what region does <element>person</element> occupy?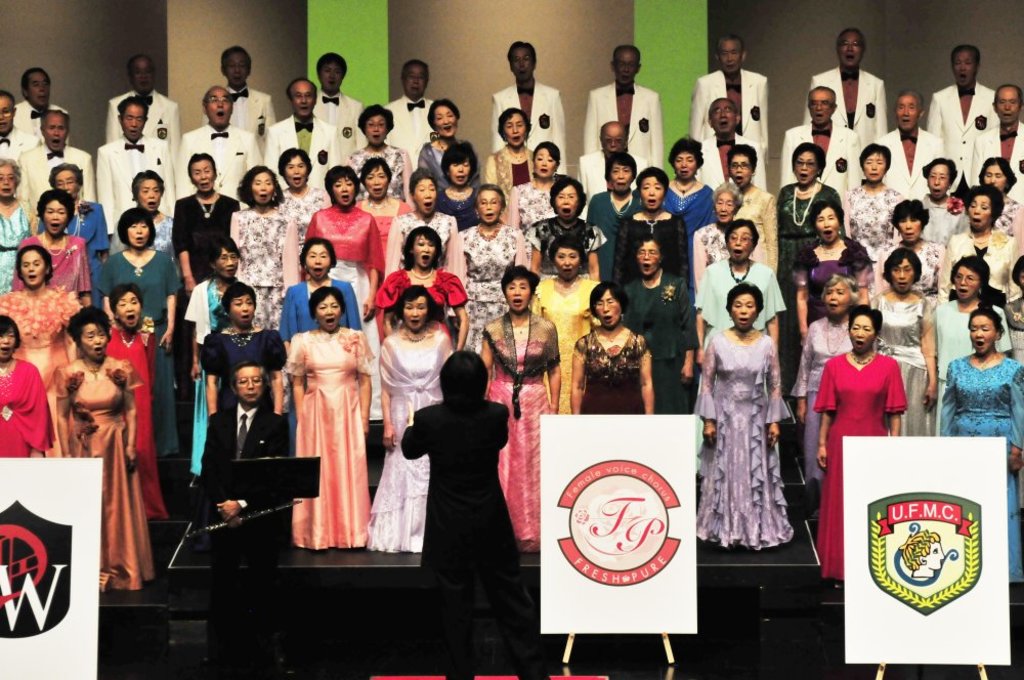
box=[15, 185, 94, 309].
